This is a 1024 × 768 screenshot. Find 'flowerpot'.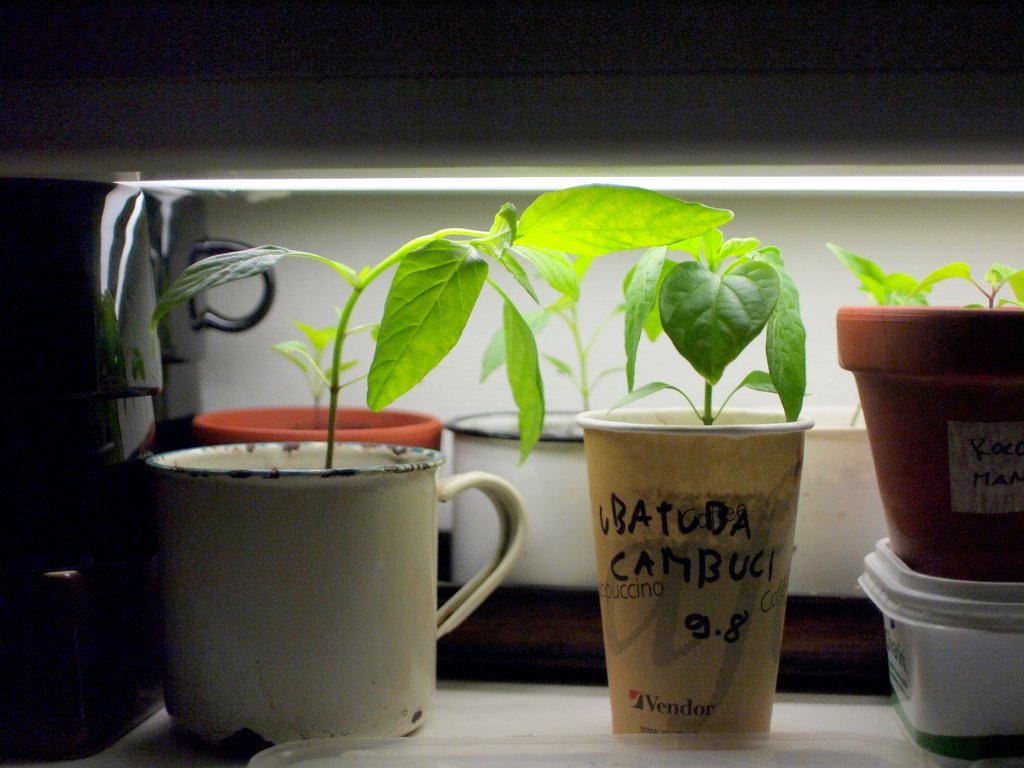
Bounding box: l=148, t=436, r=529, b=765.
